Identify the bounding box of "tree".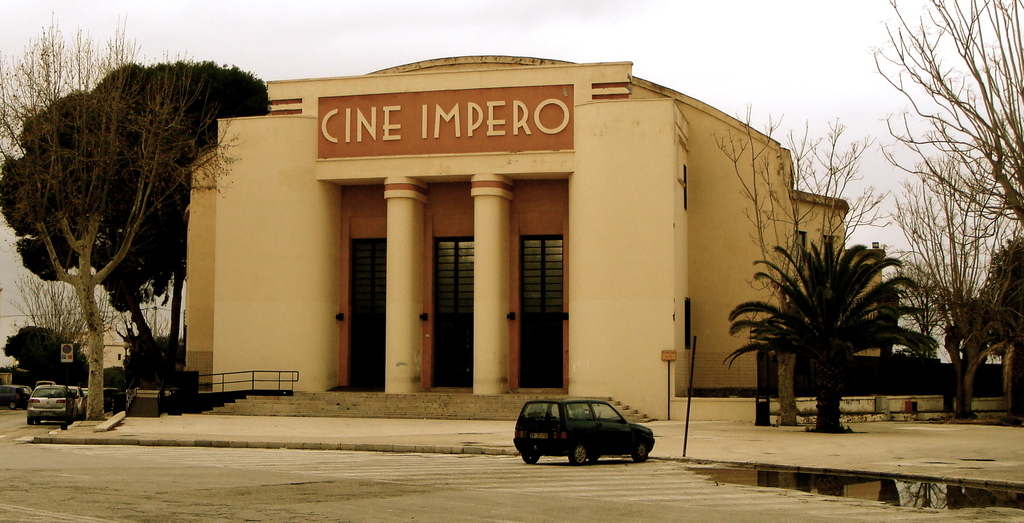
left=698, top=89, right=896, bottom=408.
